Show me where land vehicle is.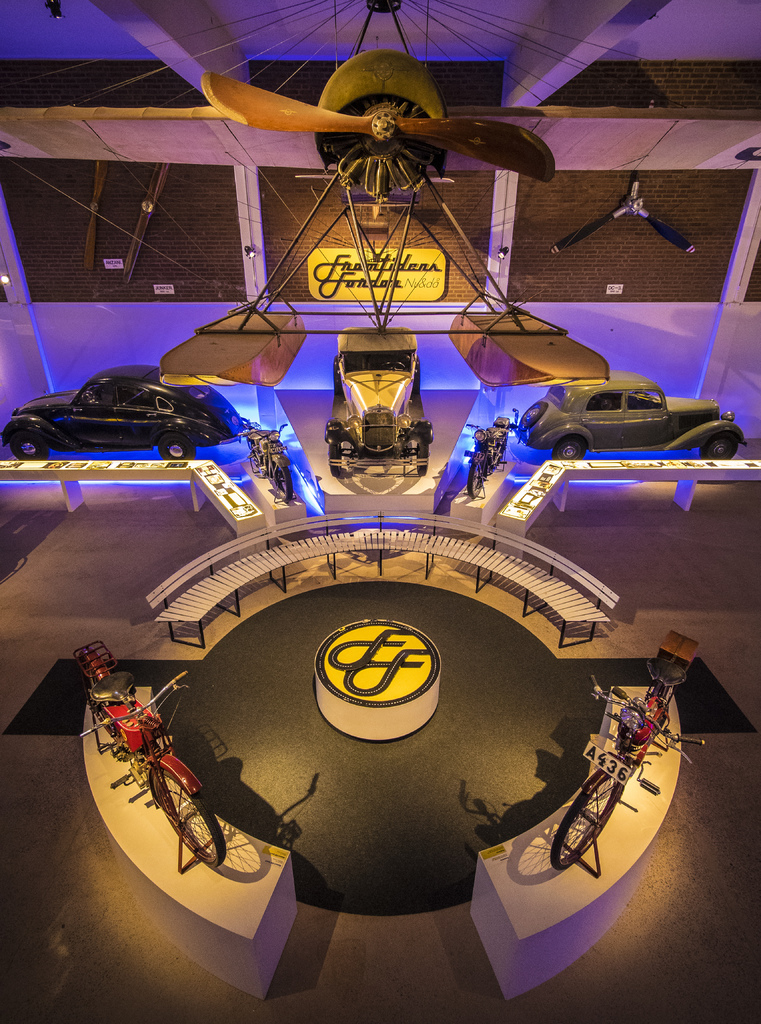
land vehicle is at bbox=(247, 424, 296, 506).
